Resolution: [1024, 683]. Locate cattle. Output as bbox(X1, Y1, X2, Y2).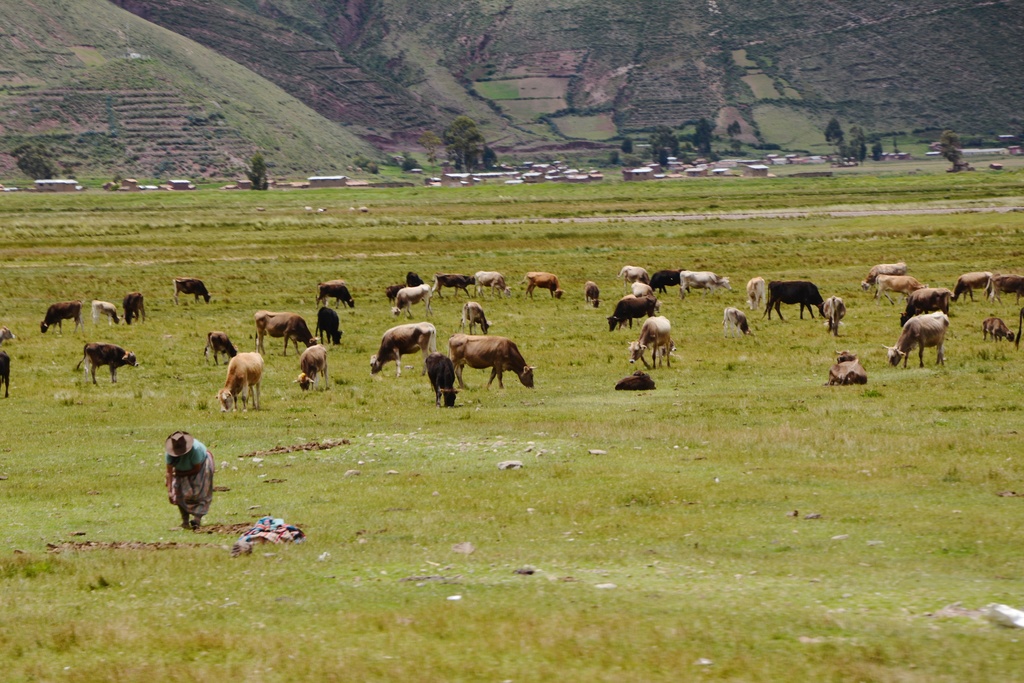
bbox(984, 273, 1023, 302).
